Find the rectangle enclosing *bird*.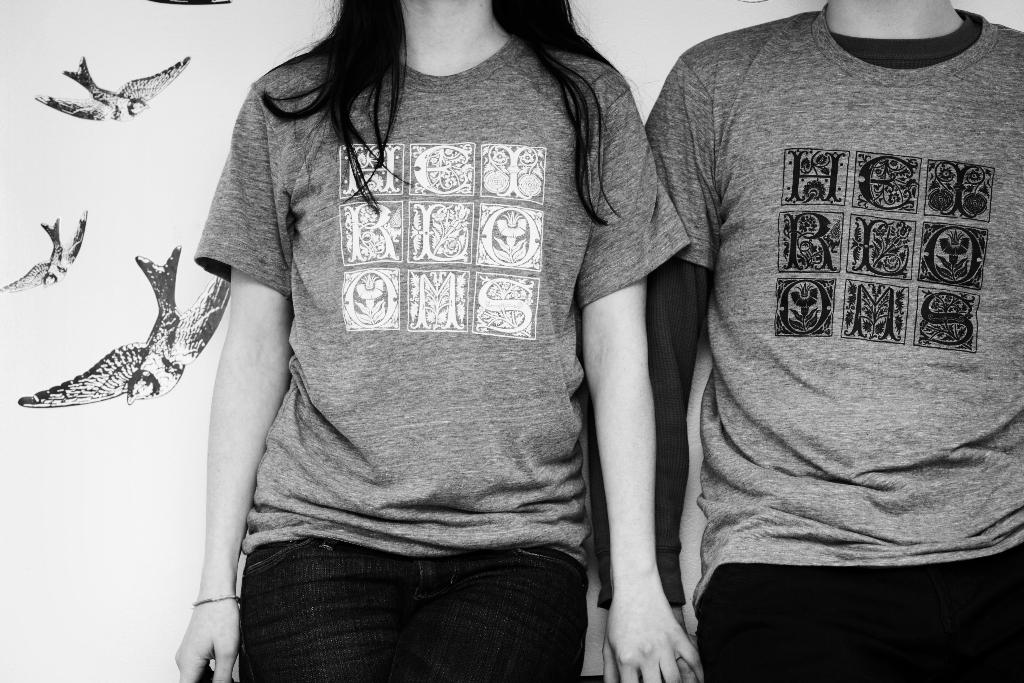
19,249,232,404.
